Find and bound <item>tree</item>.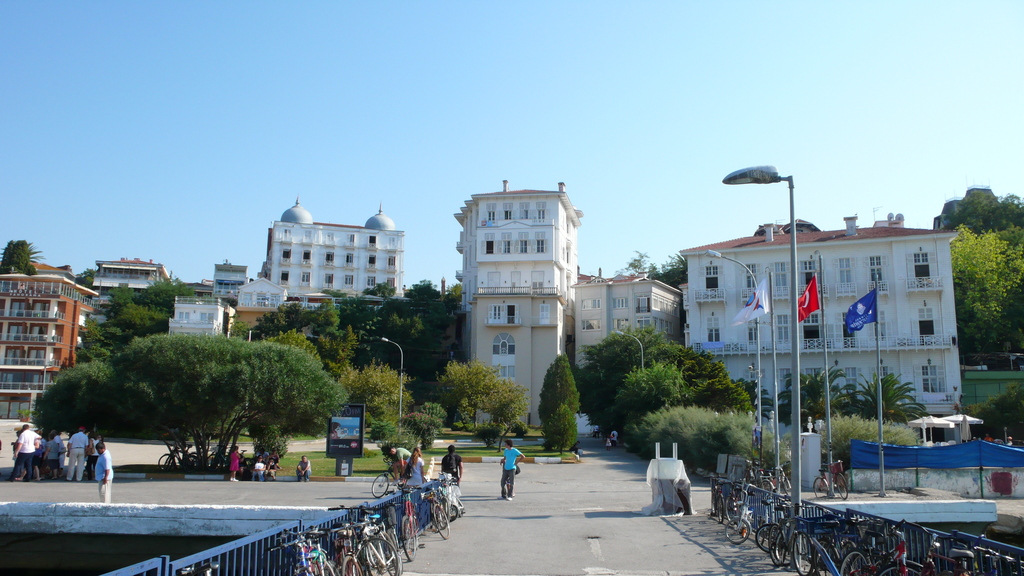
Bound: bbox(84, 272, 170, 331).
